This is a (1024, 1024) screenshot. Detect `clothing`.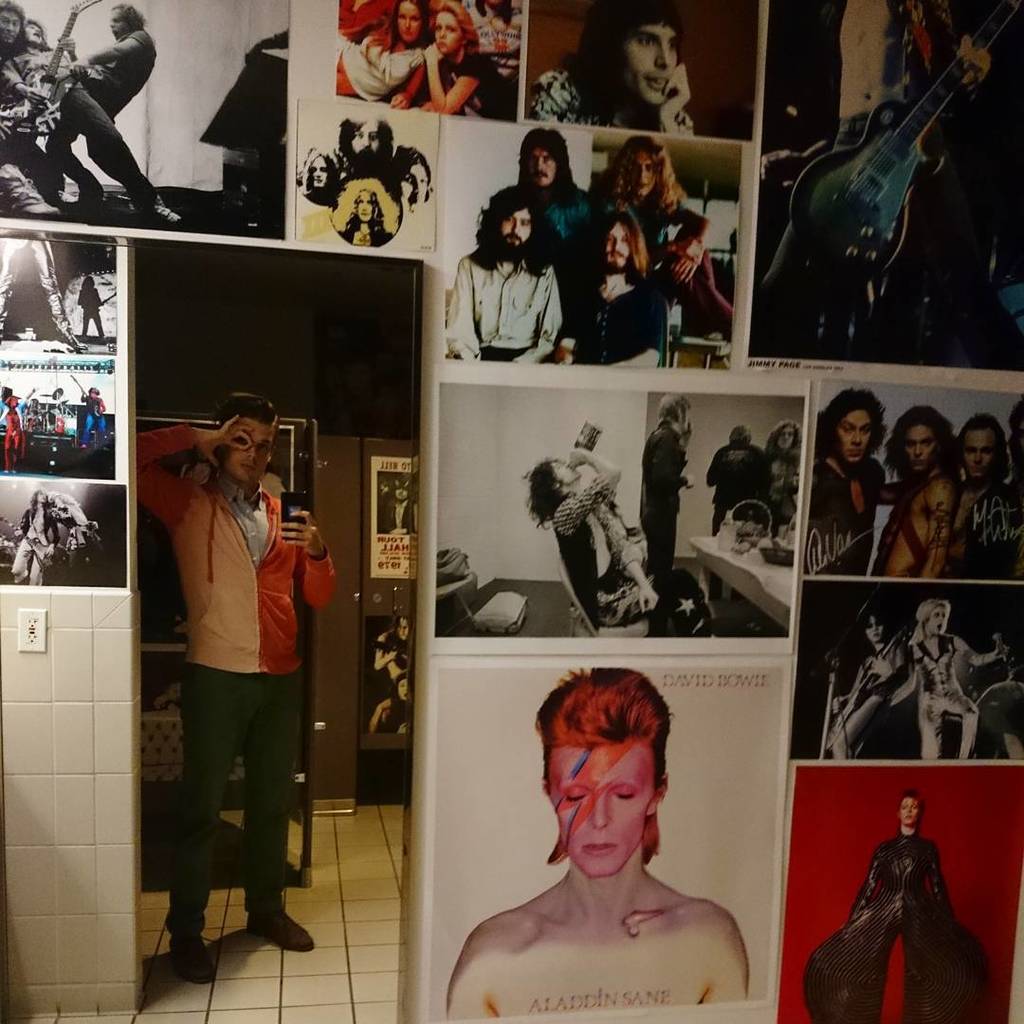
[376,627,405,680].
